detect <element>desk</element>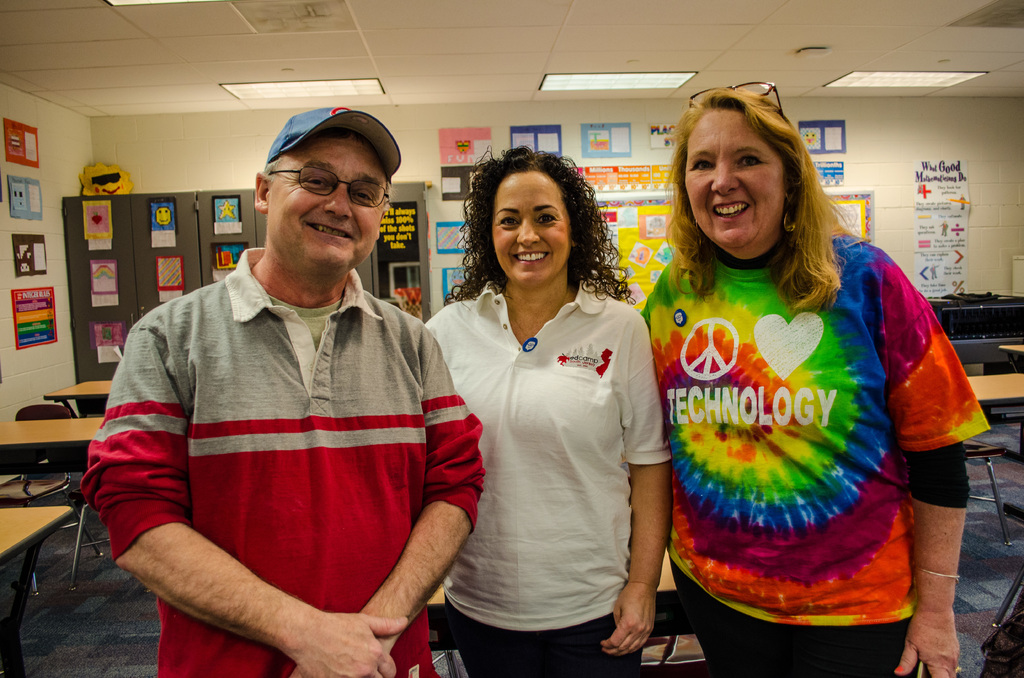
detection(0, 503, 74, 677)
